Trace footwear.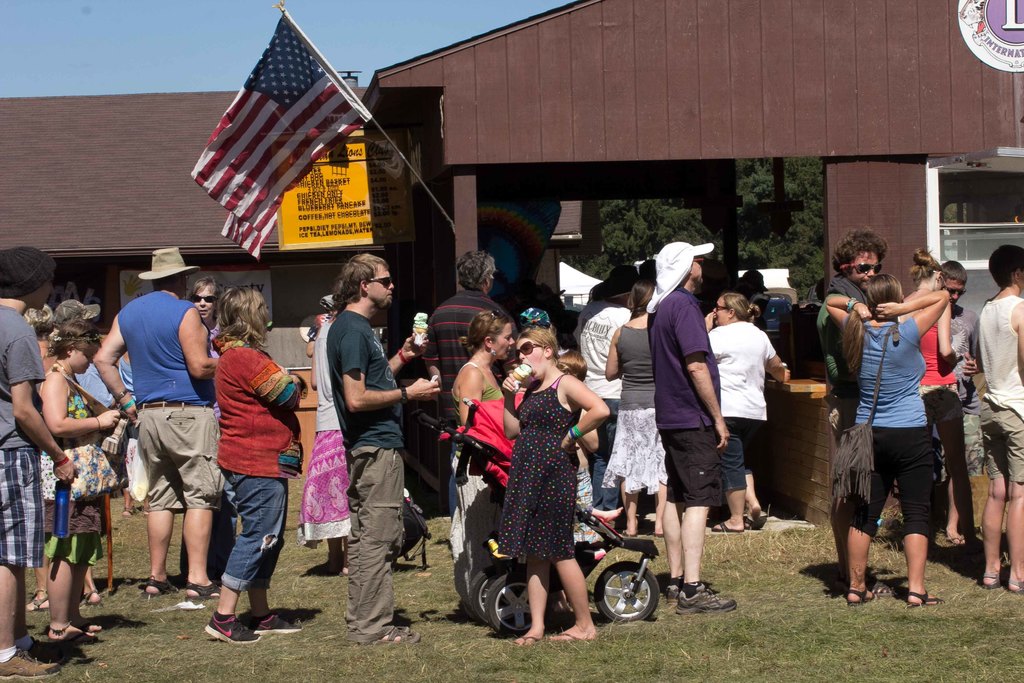
Traced to 144,578,182,600.
